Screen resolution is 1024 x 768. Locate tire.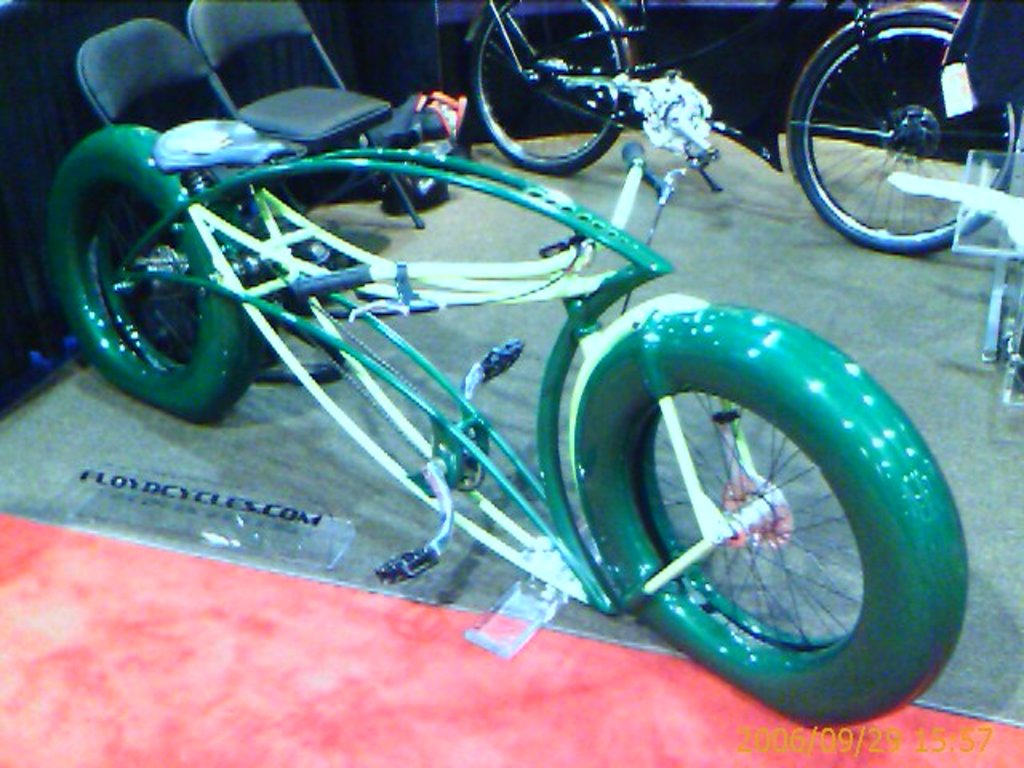
box(570, 306, 978, 720).
